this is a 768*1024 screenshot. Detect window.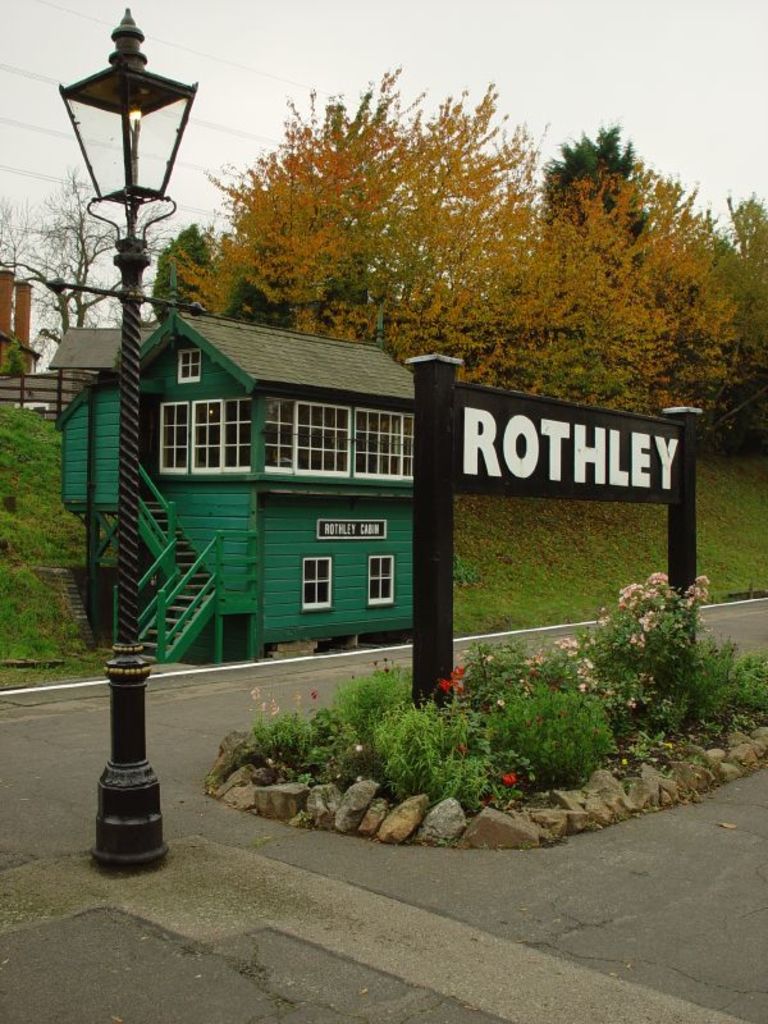
select_region(370, 552, 394, 607).
